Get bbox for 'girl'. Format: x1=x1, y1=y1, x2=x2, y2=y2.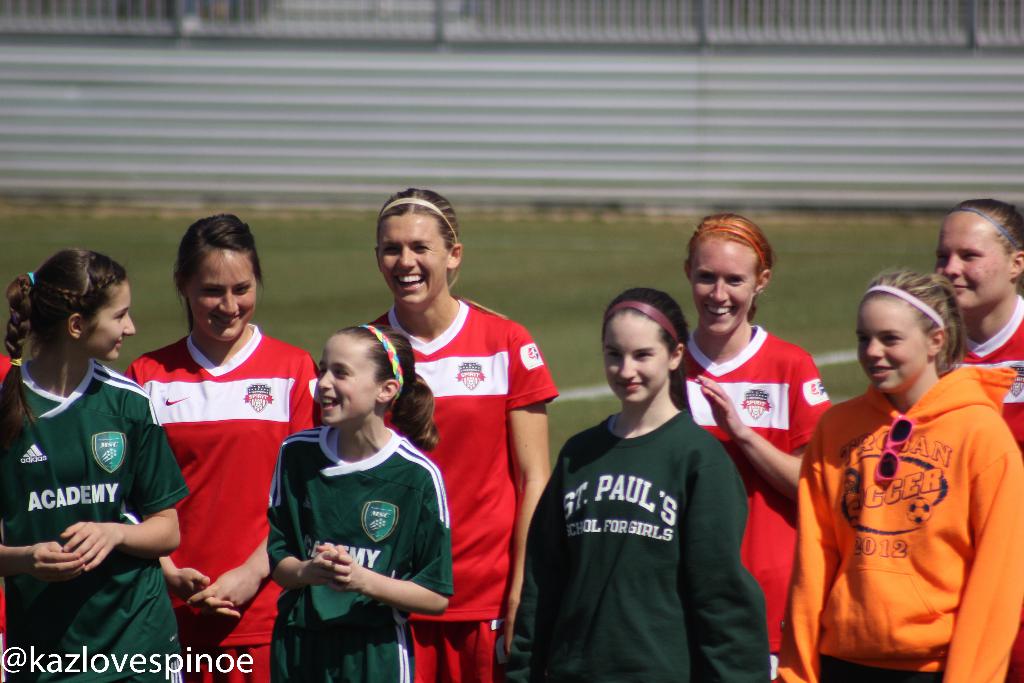
x1=775, y1=266, x2=1023, y2=682.
